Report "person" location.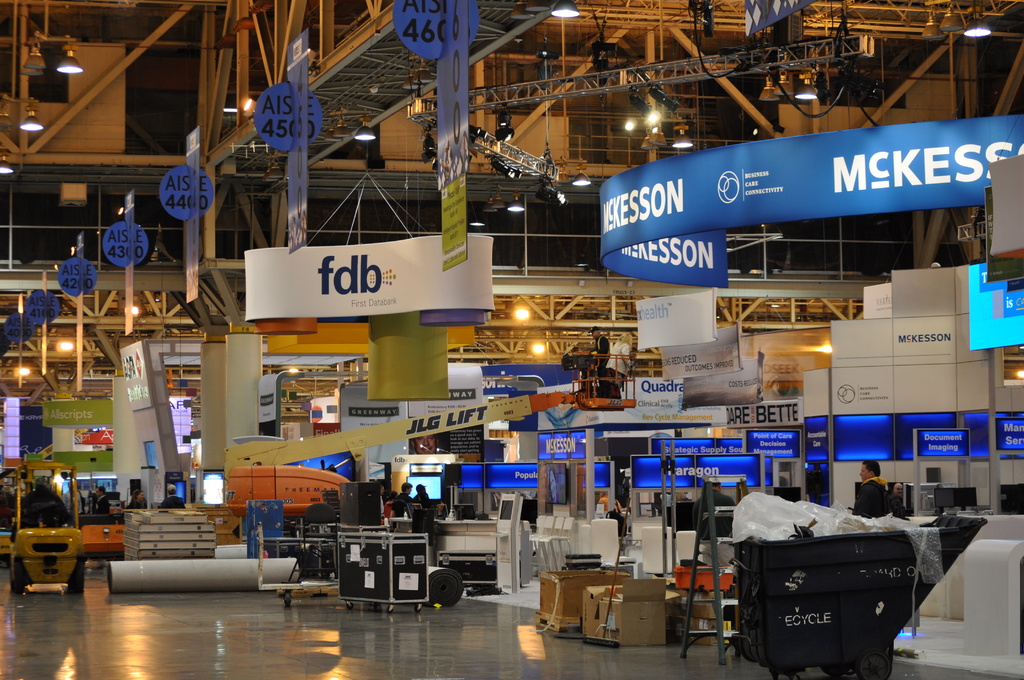
Report: detection(588, 325, 611, 394).
